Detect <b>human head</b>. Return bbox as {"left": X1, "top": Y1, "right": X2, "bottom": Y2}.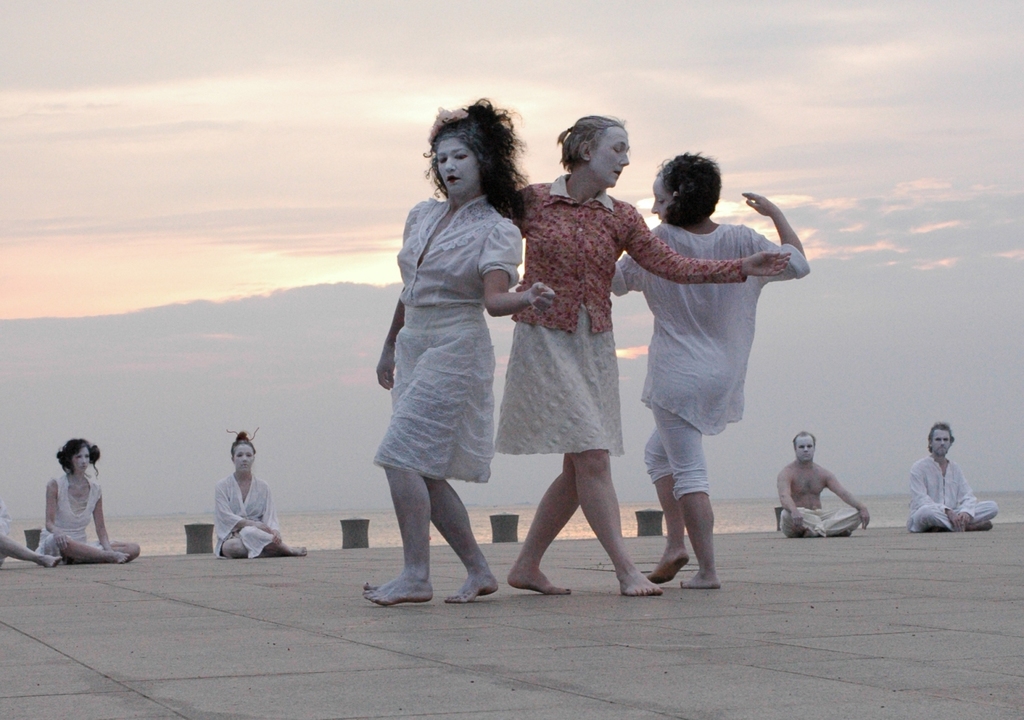
{"left": 927, "top": 424, "right": 952, "bottom": 455}.
